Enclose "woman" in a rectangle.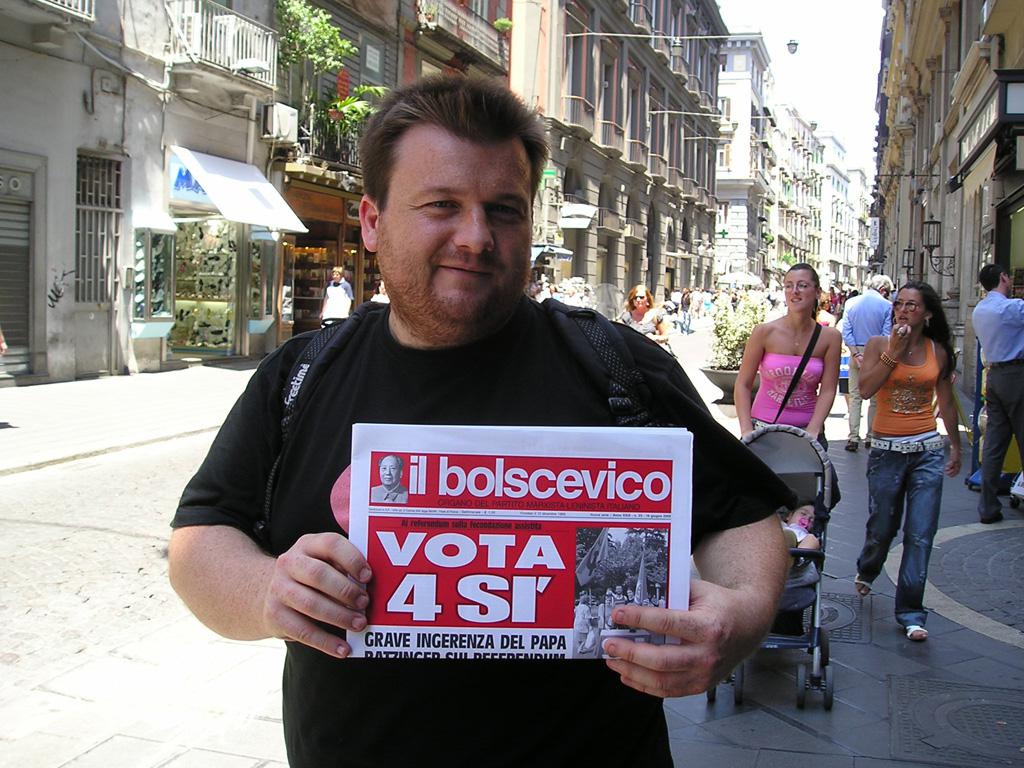
detection(845, 273, 979, 665).
